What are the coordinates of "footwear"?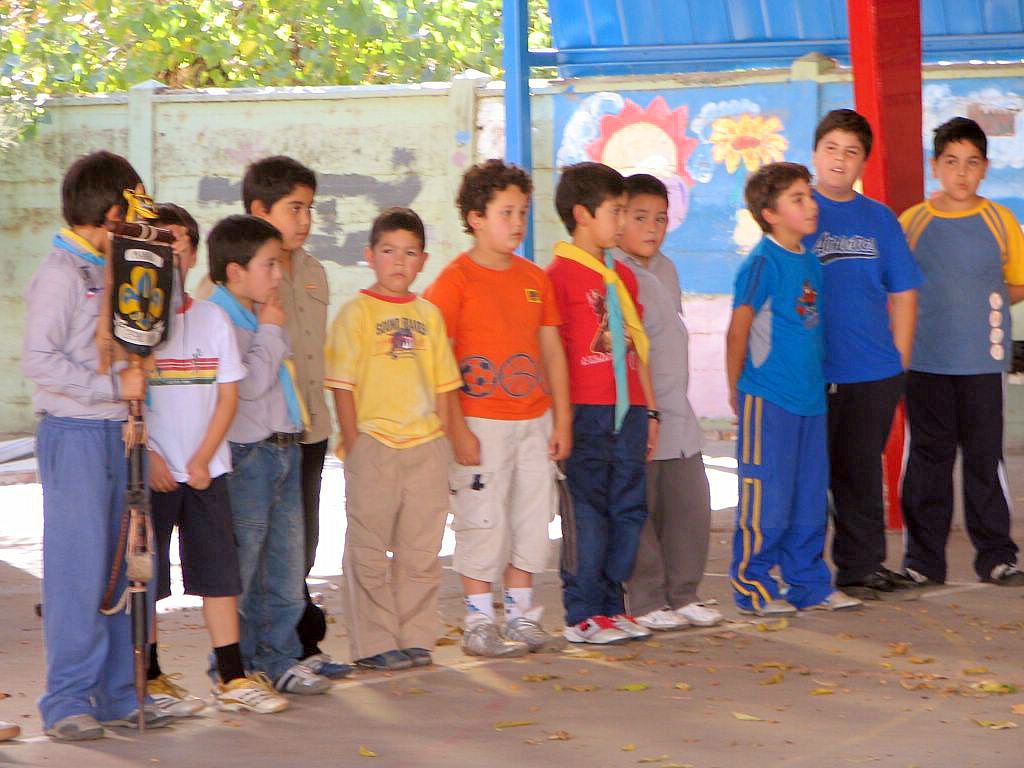
Rect(360, 646, 414, 668).
